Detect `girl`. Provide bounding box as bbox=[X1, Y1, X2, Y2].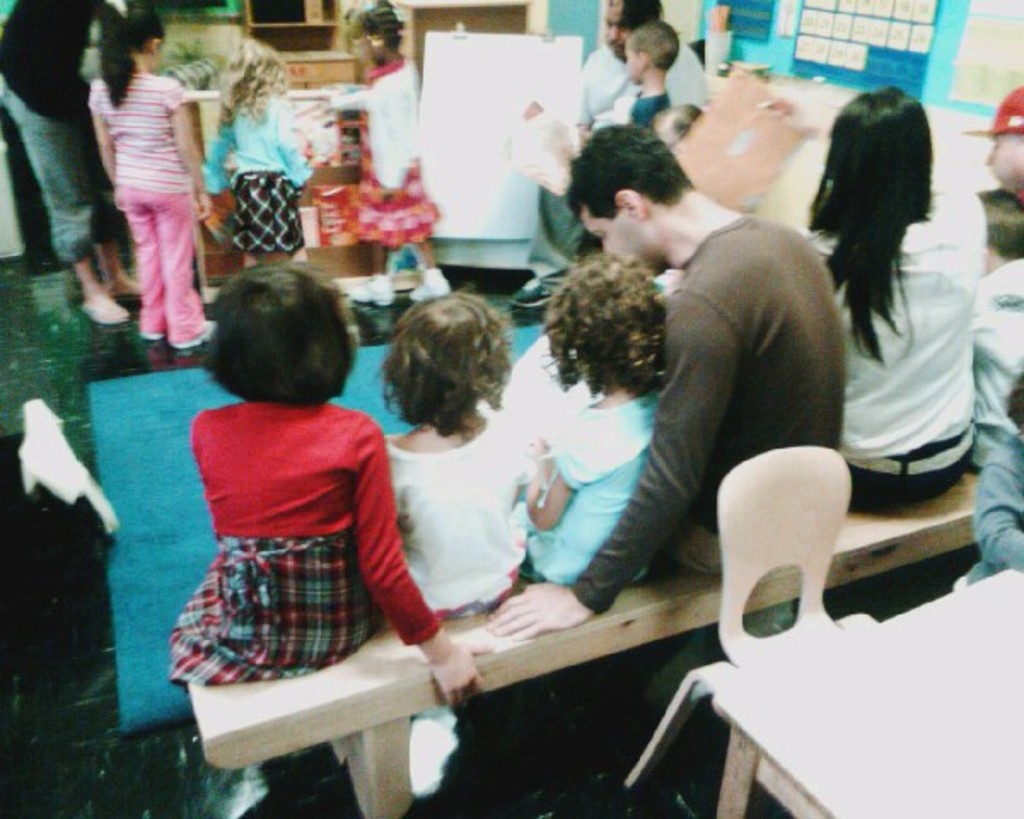
bbox=[174, 256, 492, 715].
